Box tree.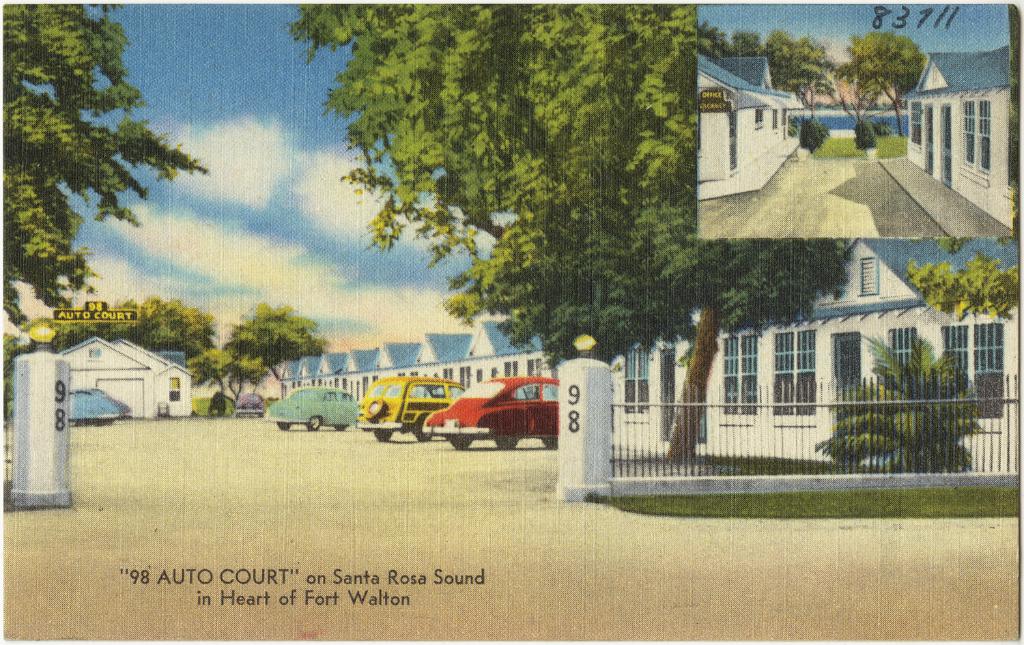
box(138, 296, 218, 352).
